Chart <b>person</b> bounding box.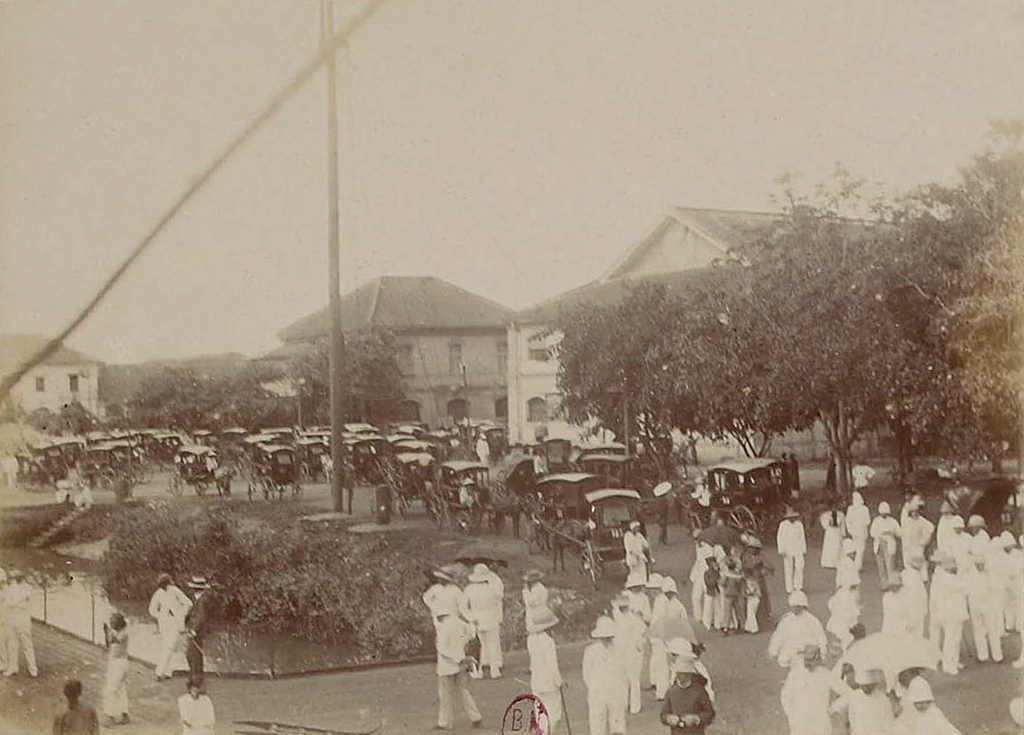
Charted: (left=0, top=575, right=8, bottom=671).
